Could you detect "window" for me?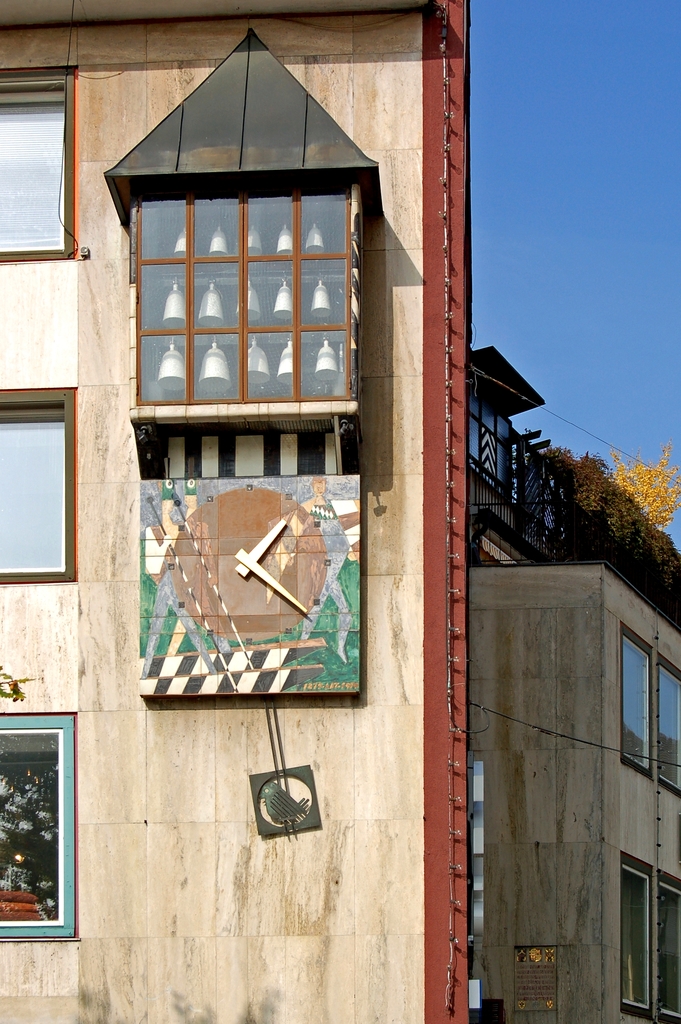
Detection result: x1=465, y1=388, x2=516, y2=505.
